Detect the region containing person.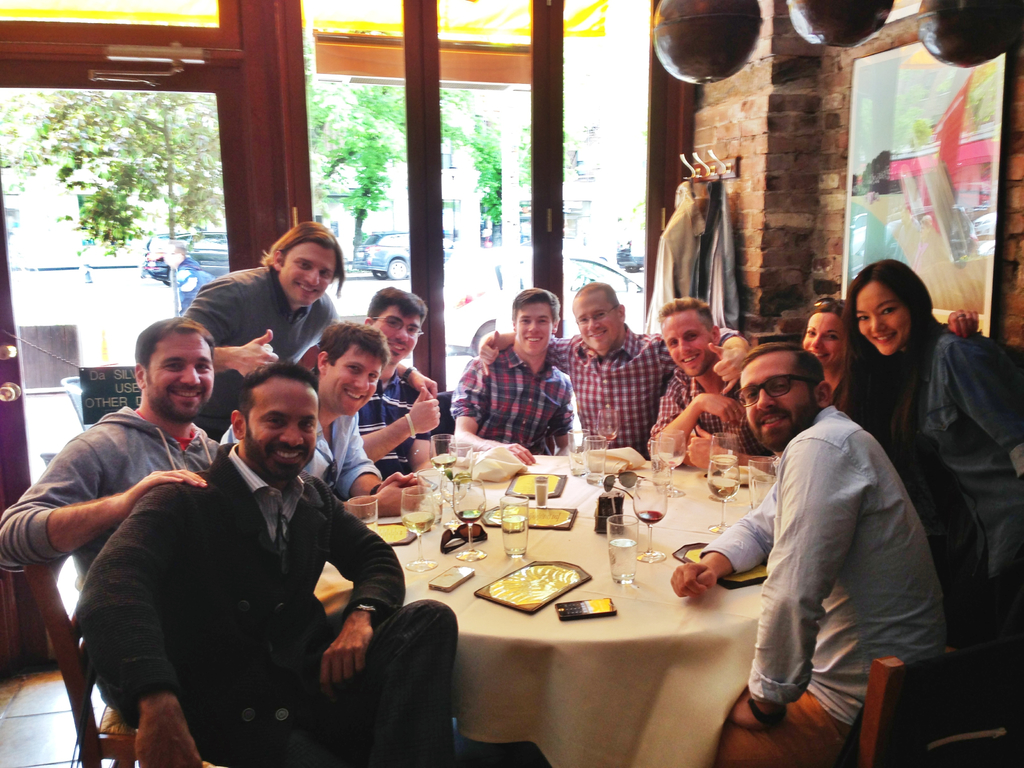
crop(476, 284, 756, 450).
